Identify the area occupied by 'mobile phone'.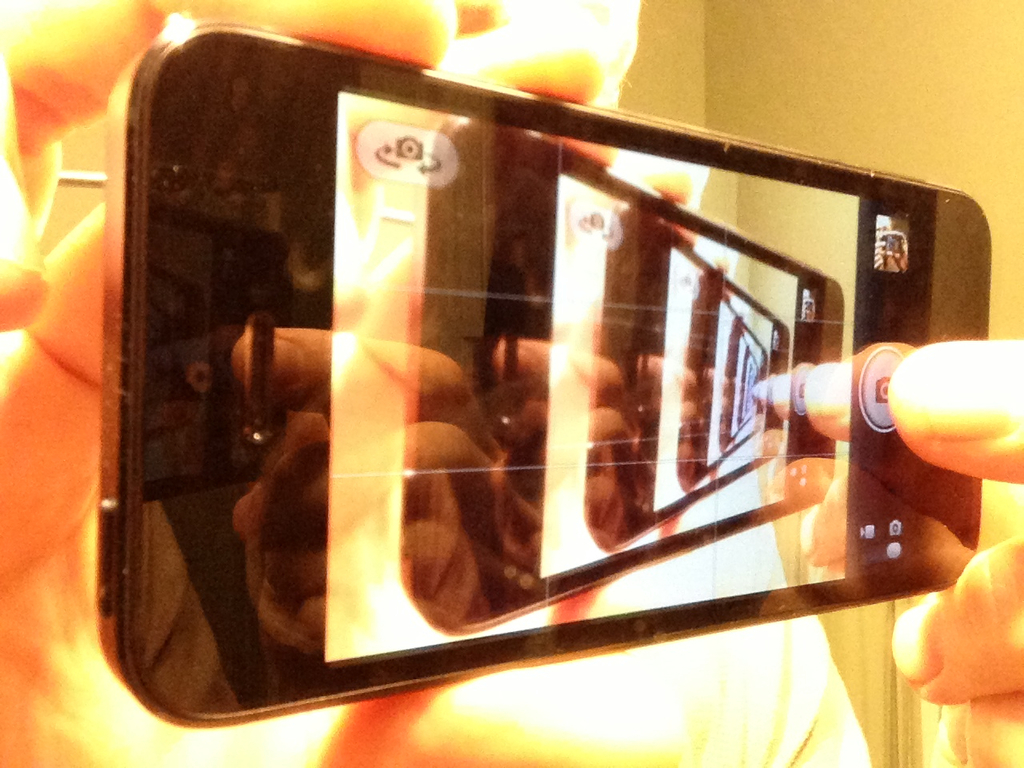
Area: 90 31 998 735.
